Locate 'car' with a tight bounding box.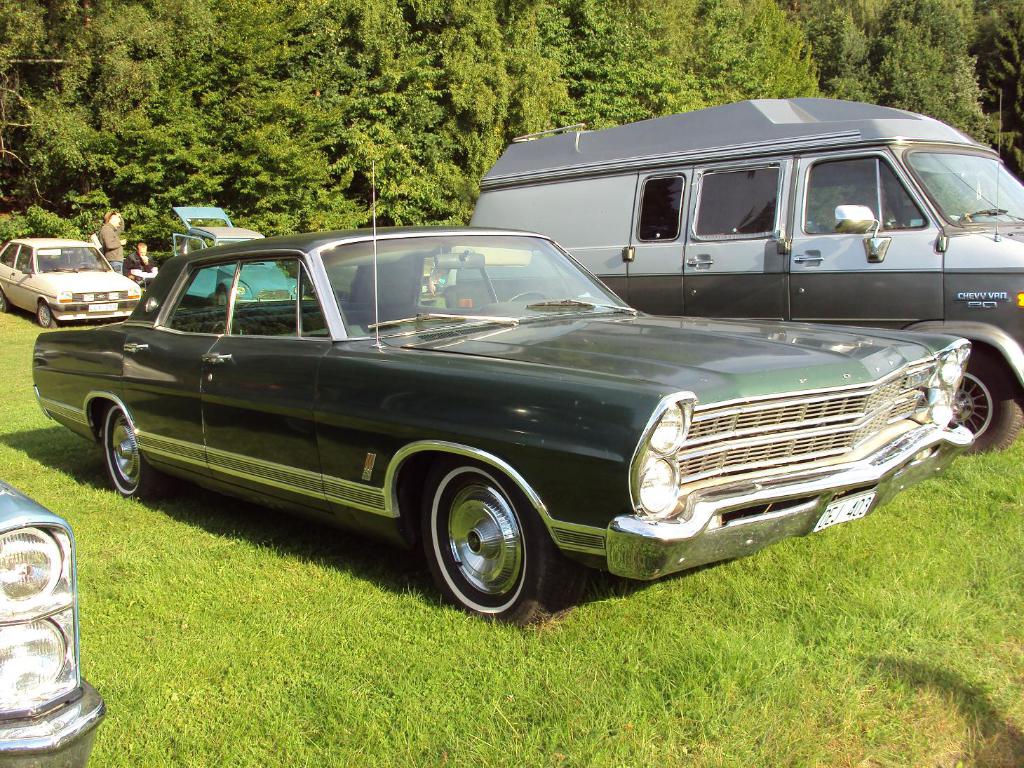
0, 238, 142, 326.
